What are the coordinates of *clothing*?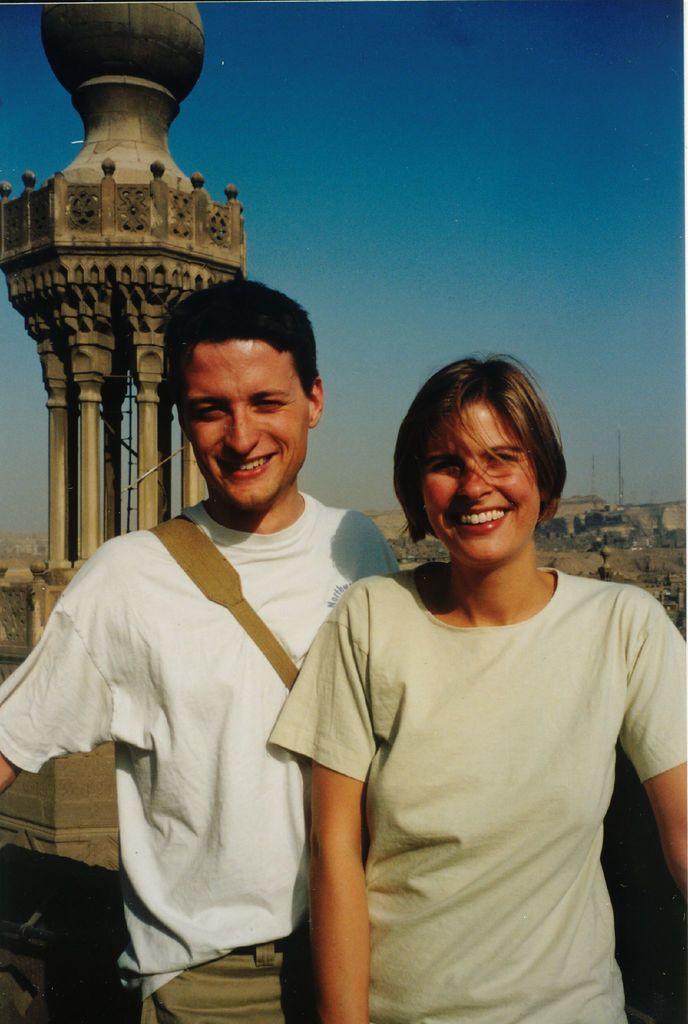
<region>272, 570, 687, 1023</region>.
